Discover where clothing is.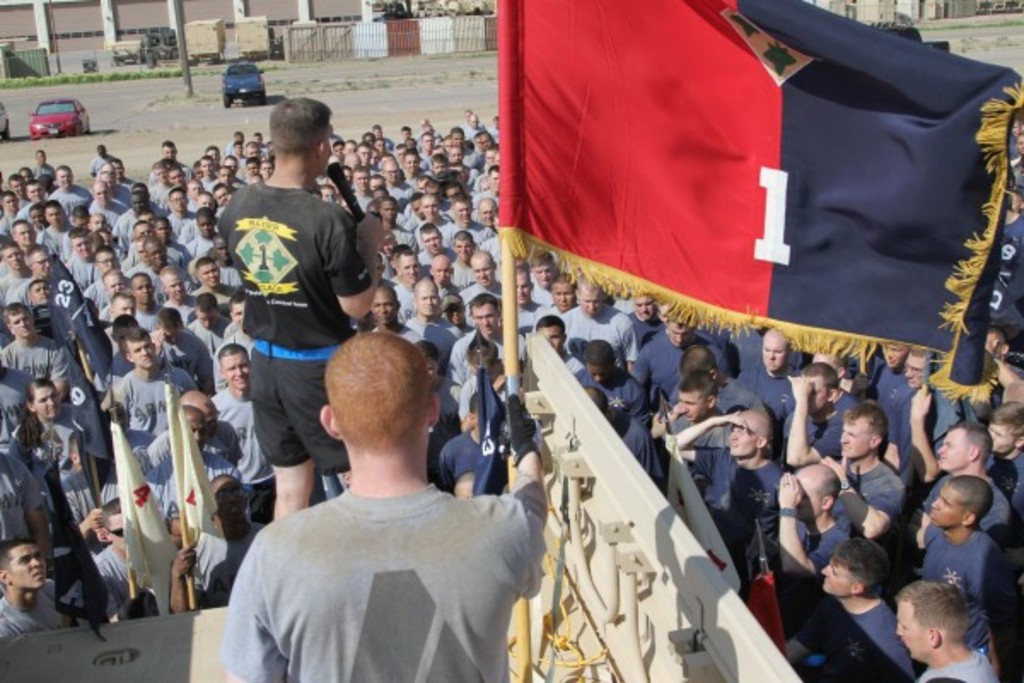
Discovered at pyautogui.locateOnScreen(213, 169, 406, 482).
